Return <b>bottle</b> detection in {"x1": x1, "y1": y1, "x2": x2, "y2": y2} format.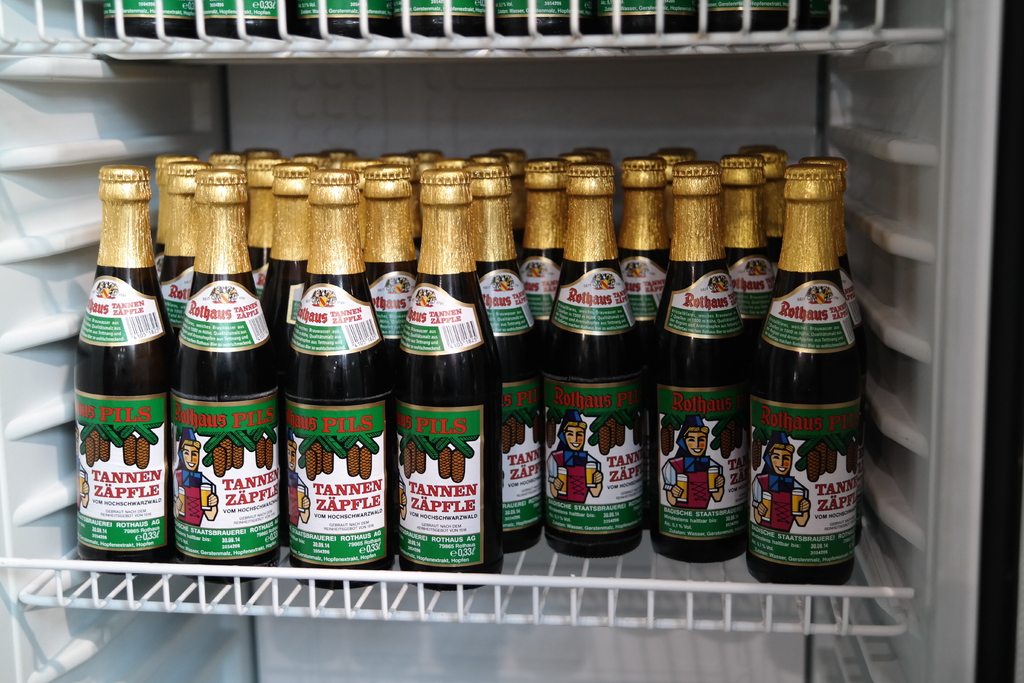
{"x1": 468, "y1": 156, "x2": 522, "y2": 247}.
